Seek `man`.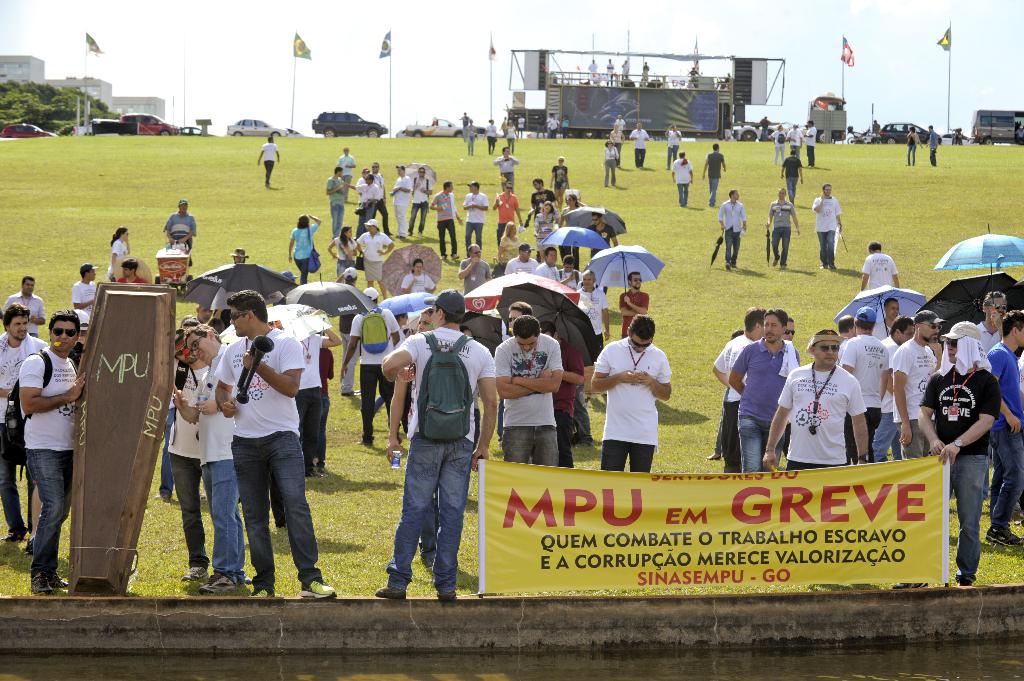
left=463, top=117, right=476, bottom=154.
